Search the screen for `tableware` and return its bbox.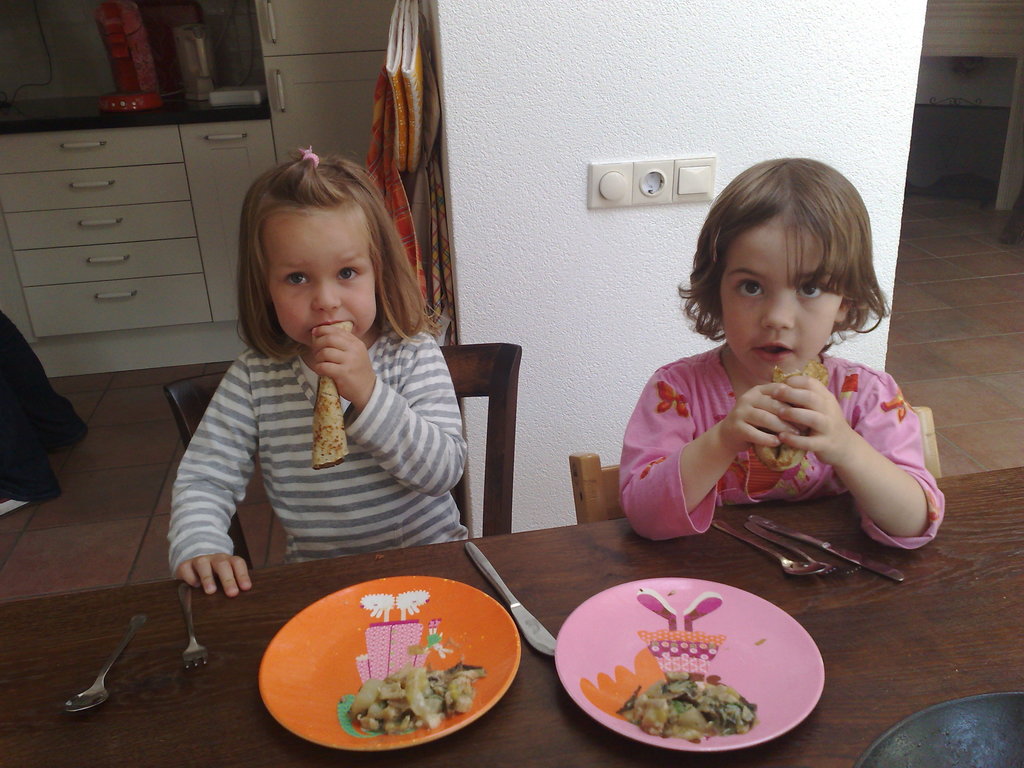
Found: x1=710 y1=517 x2=826 y2=579.
